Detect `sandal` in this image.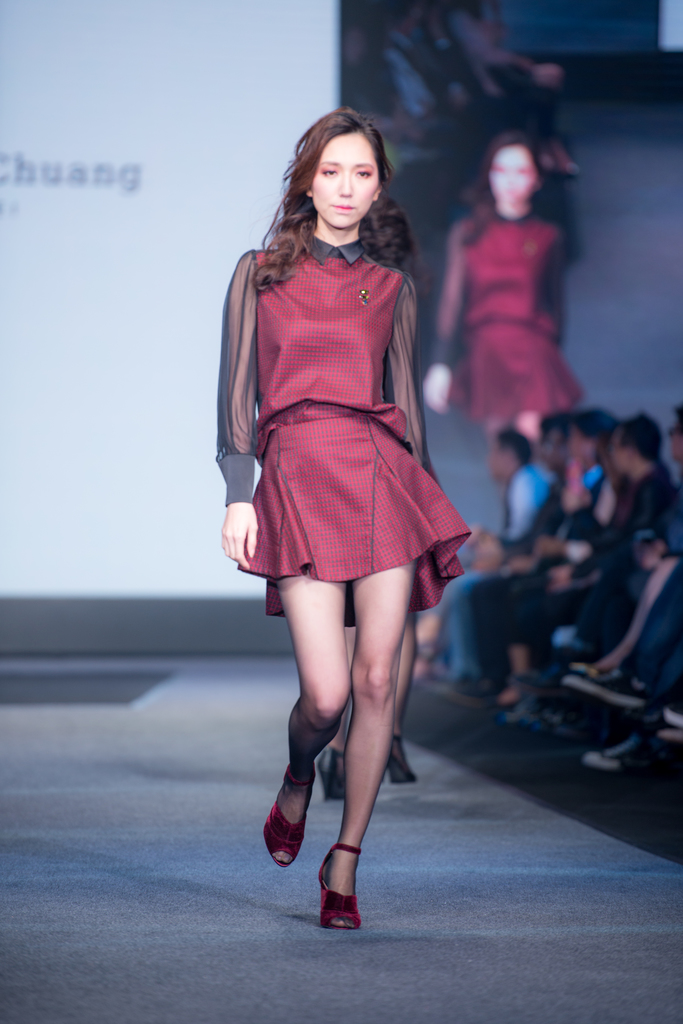
Detection: 257:764:320:870.
